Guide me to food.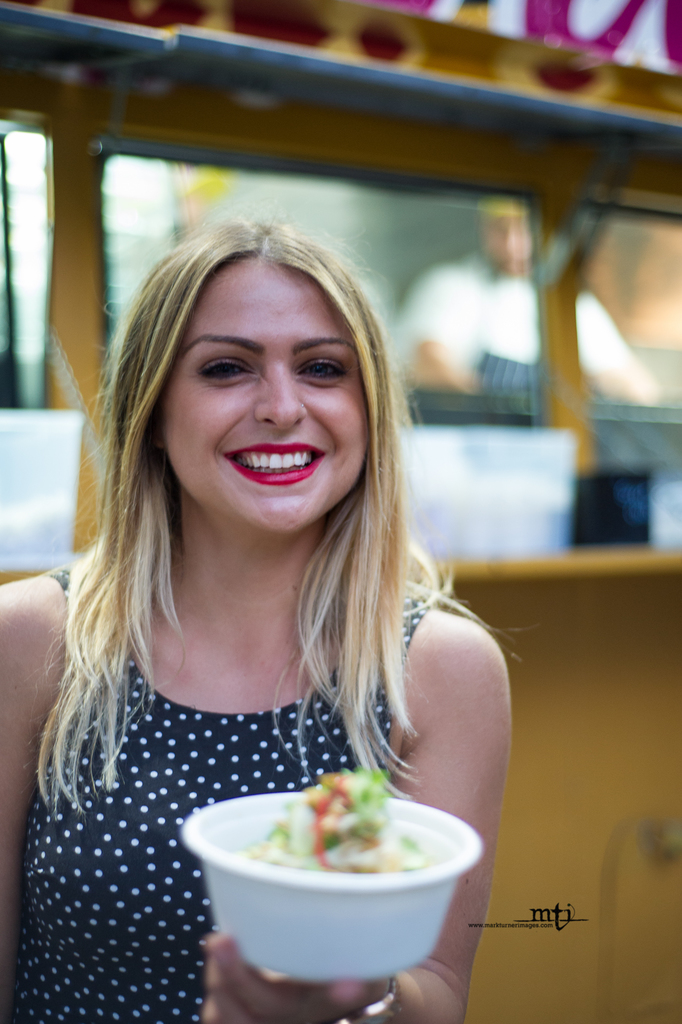
Guidance: (227,769,425,861).
